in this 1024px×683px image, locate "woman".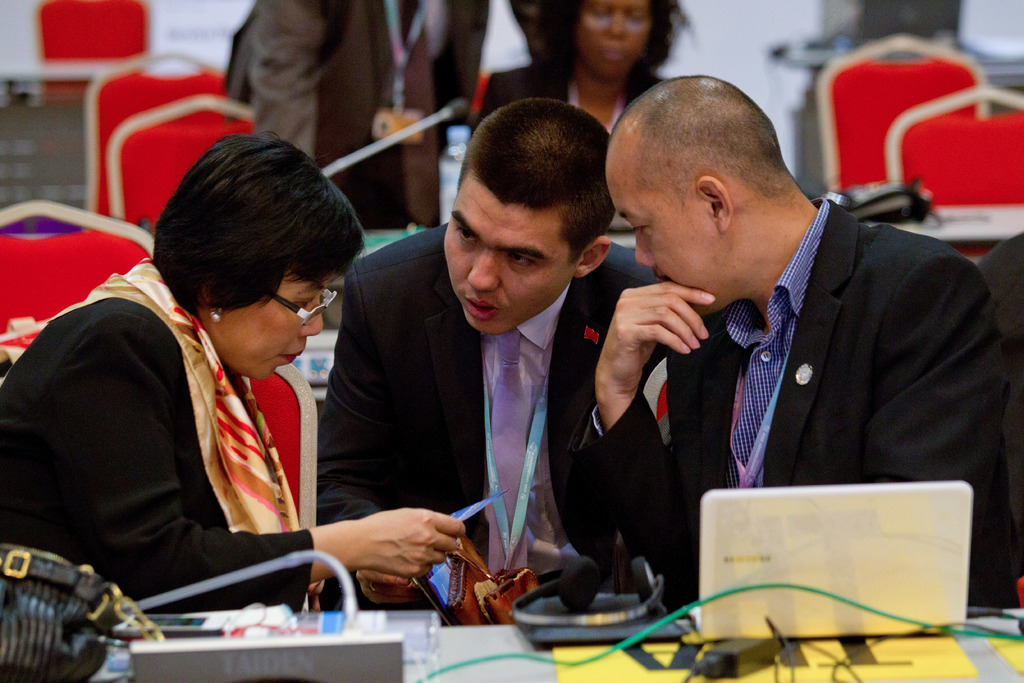
Bounding box: 479/0/696/132.
